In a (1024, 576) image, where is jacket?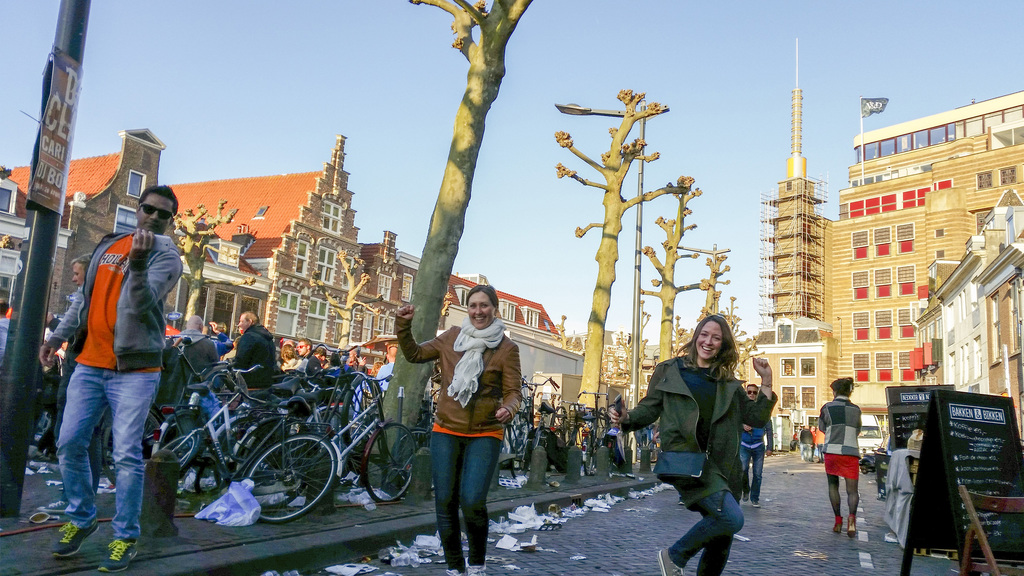
select_region(166, 327, 216, 404).
